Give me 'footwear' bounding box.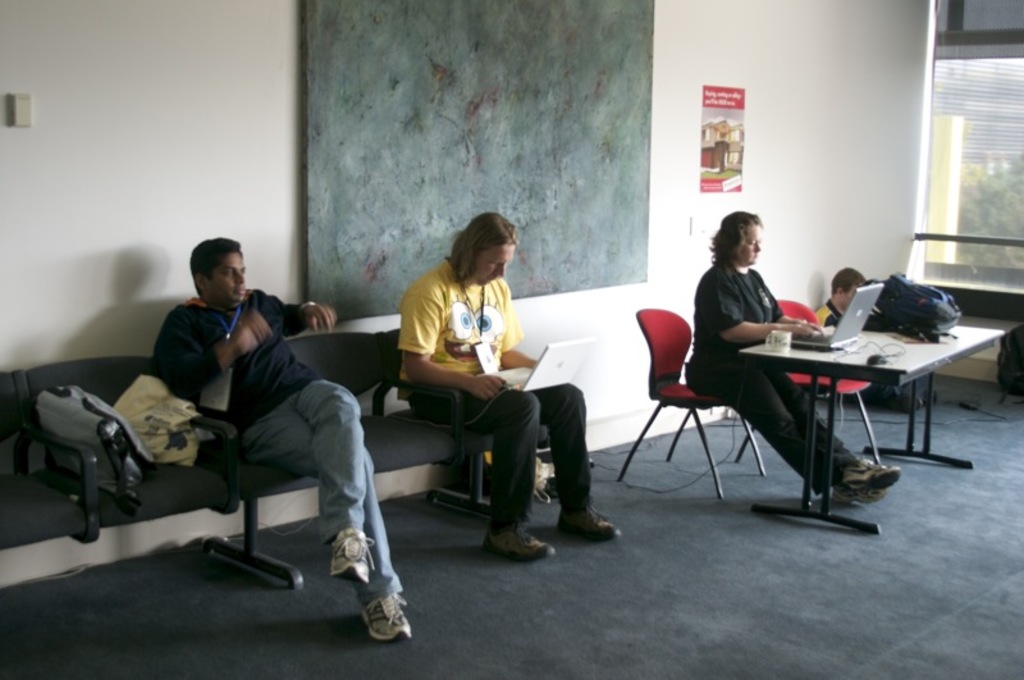
Rect(556, 503, 622, 535).
